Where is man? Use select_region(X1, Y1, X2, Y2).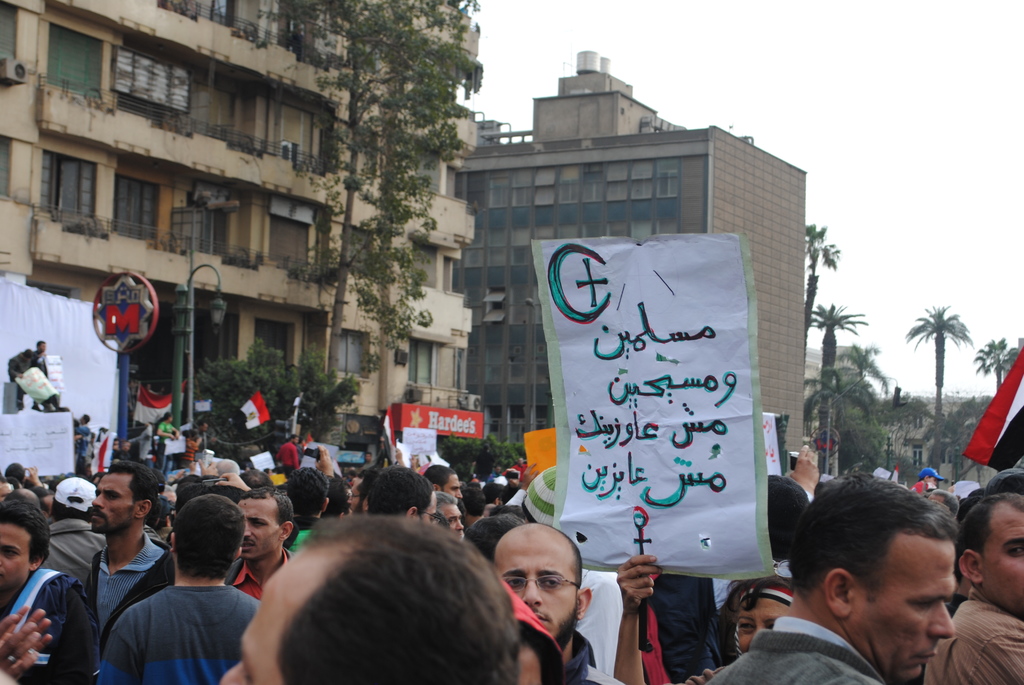
select_region(490, 525, 620, 684).
